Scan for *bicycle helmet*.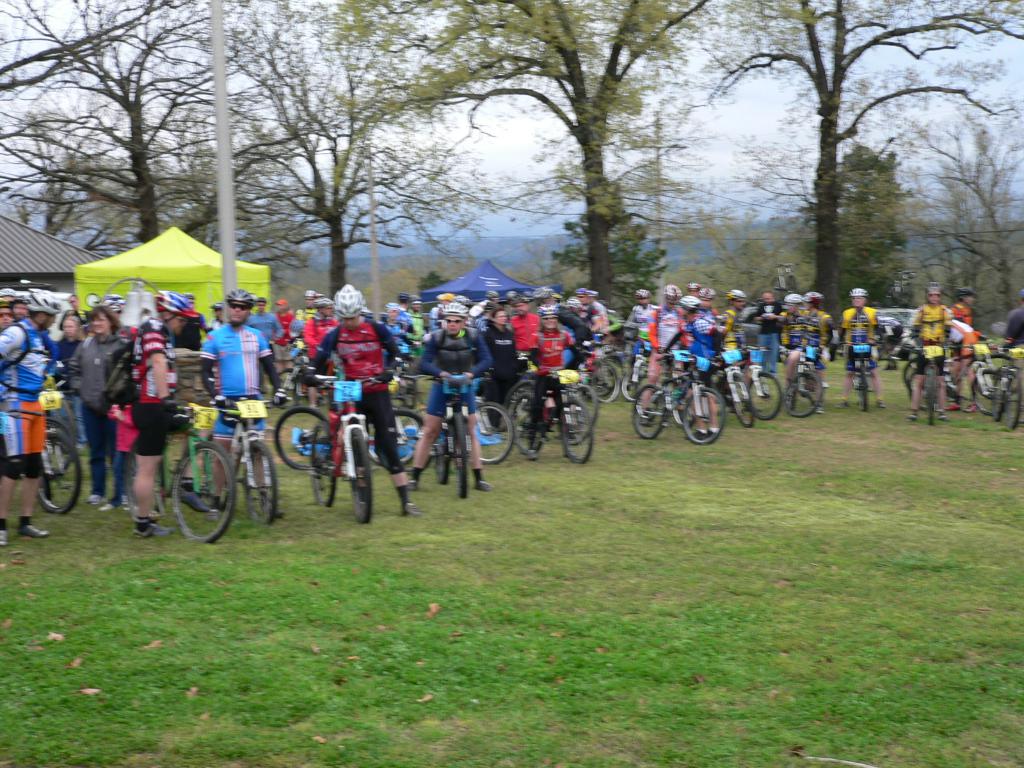
Scan result: region(784, 293, 799, 302).
